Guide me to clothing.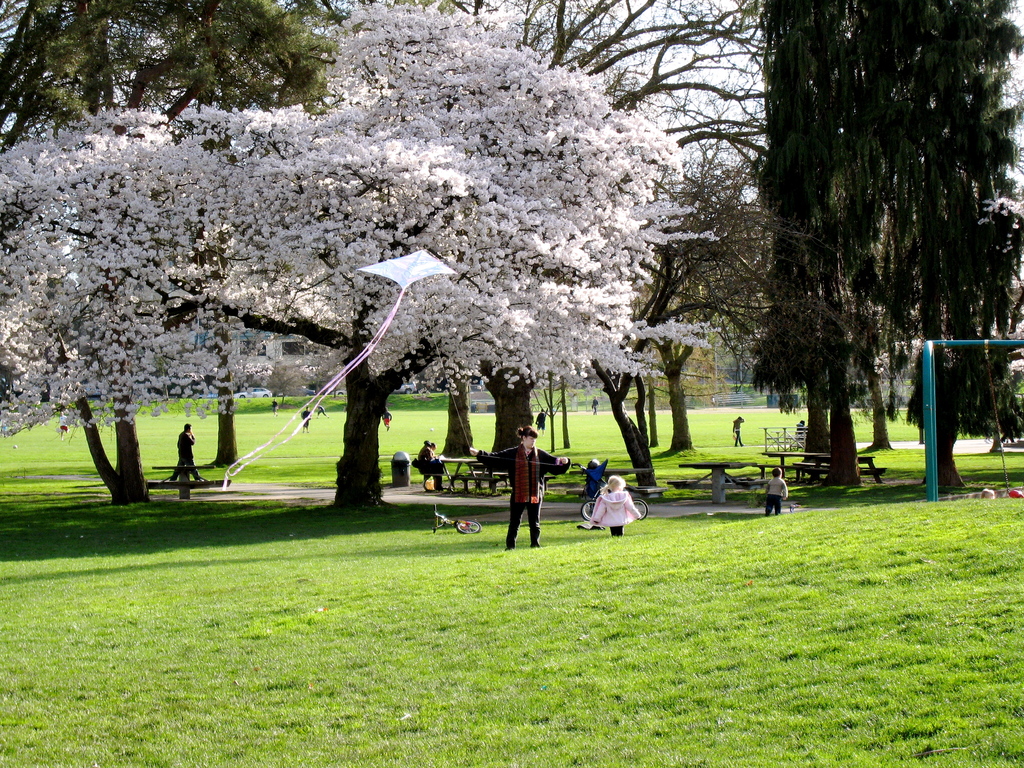
Guidance: <region>732, 418, 744, 445</region>.
